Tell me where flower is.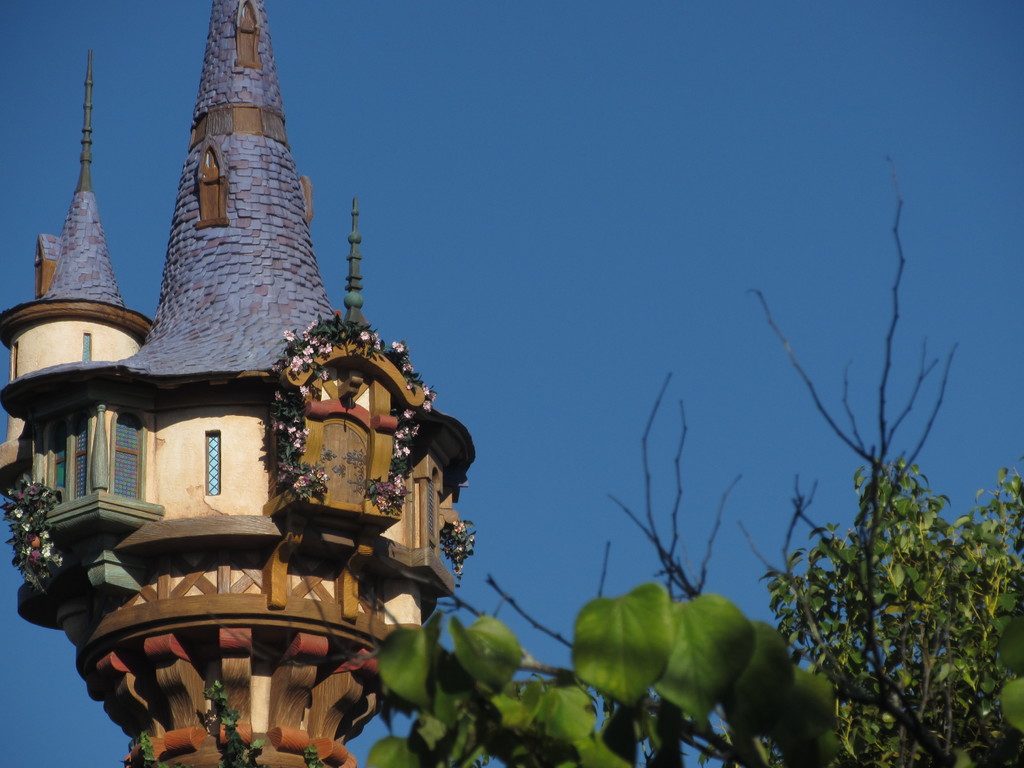
flower is at rect(424, 388, 435, 412).
